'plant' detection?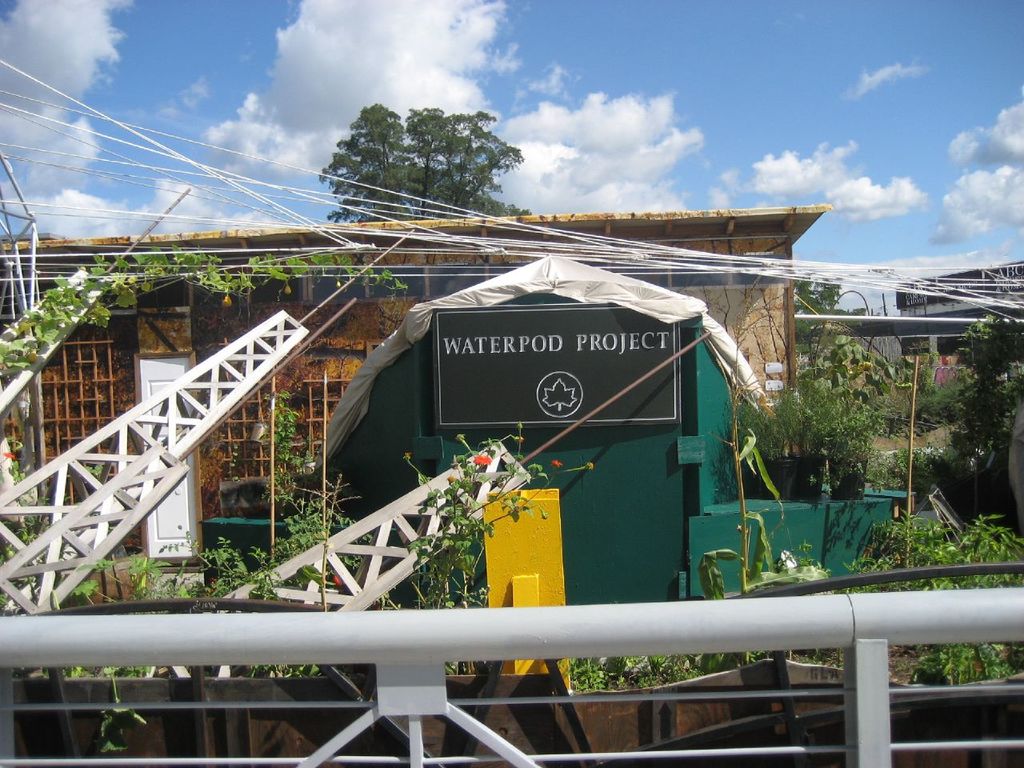
405:422:590:670
